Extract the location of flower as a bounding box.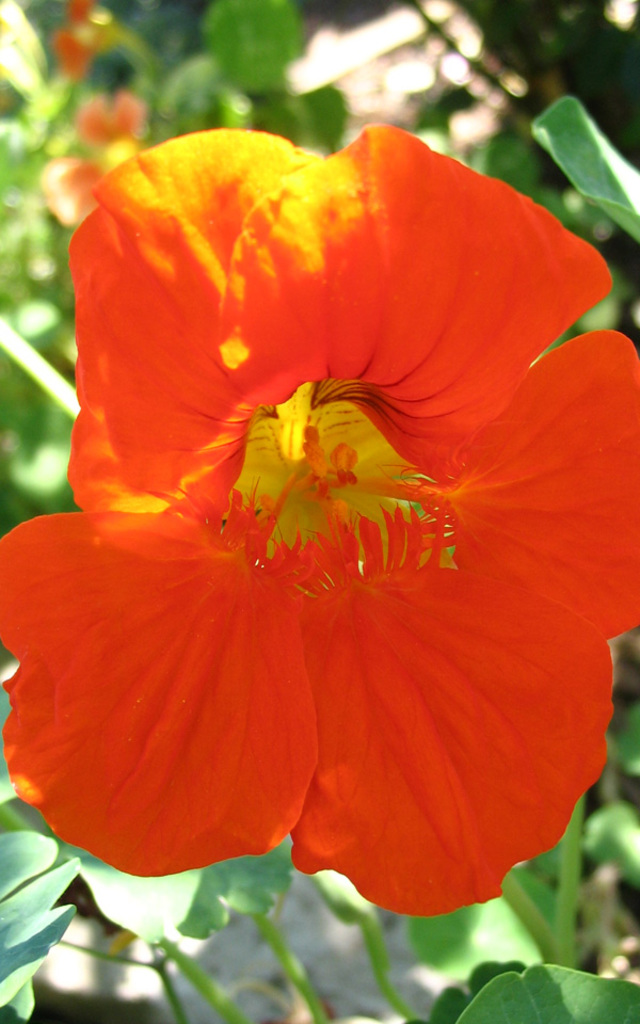
<bbox>0, 126, 639, 921</bbox>.
